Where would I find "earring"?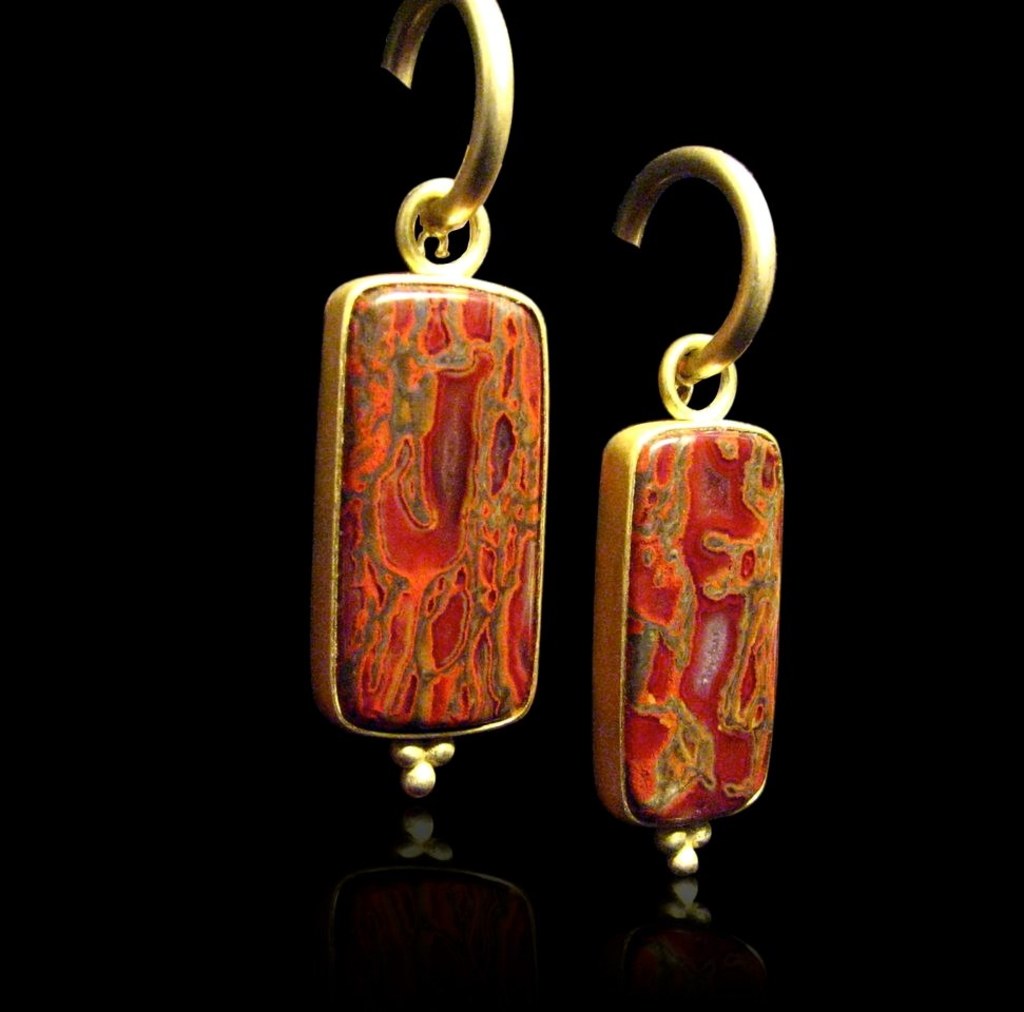
At (x1=595, y1=141, x2=800, y2=891).
